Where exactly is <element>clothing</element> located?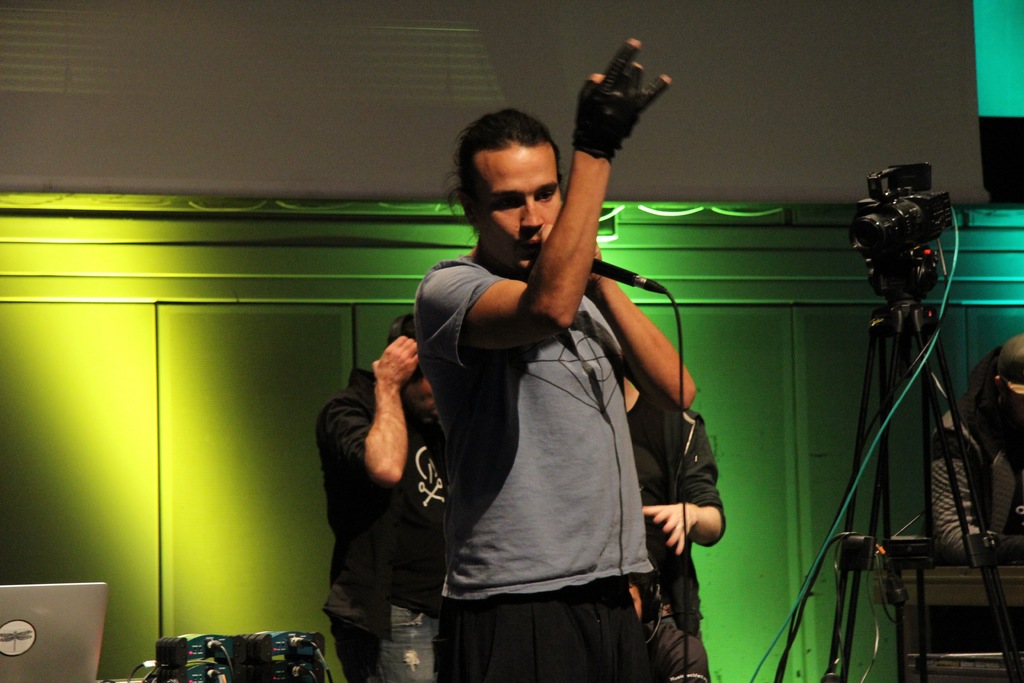
Its bounding box is region(636, 608, 734, 682).
